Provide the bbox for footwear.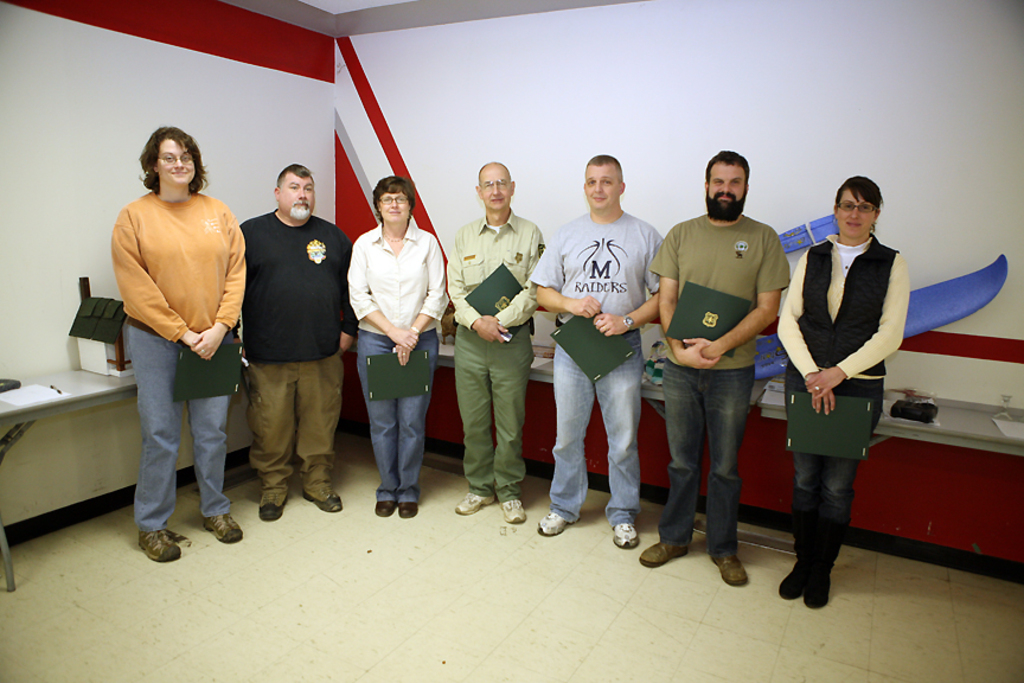
box(498, 498, 524, 525).
